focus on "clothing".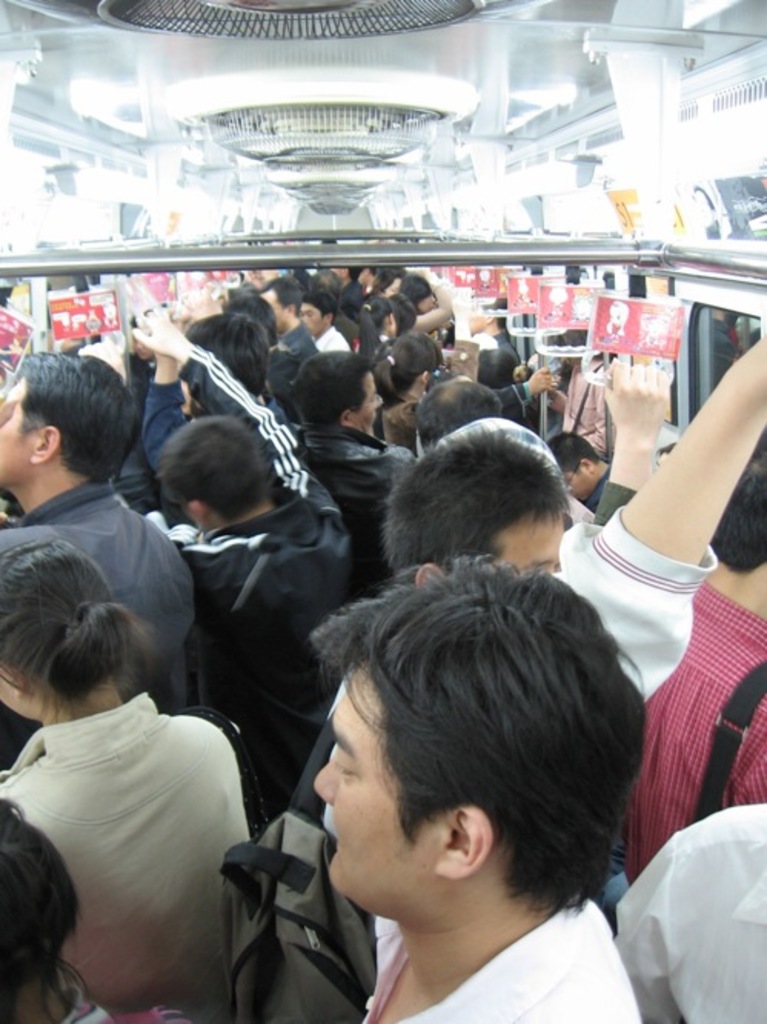
Focused at [left=629, top=581, right=765, bottom=879].
